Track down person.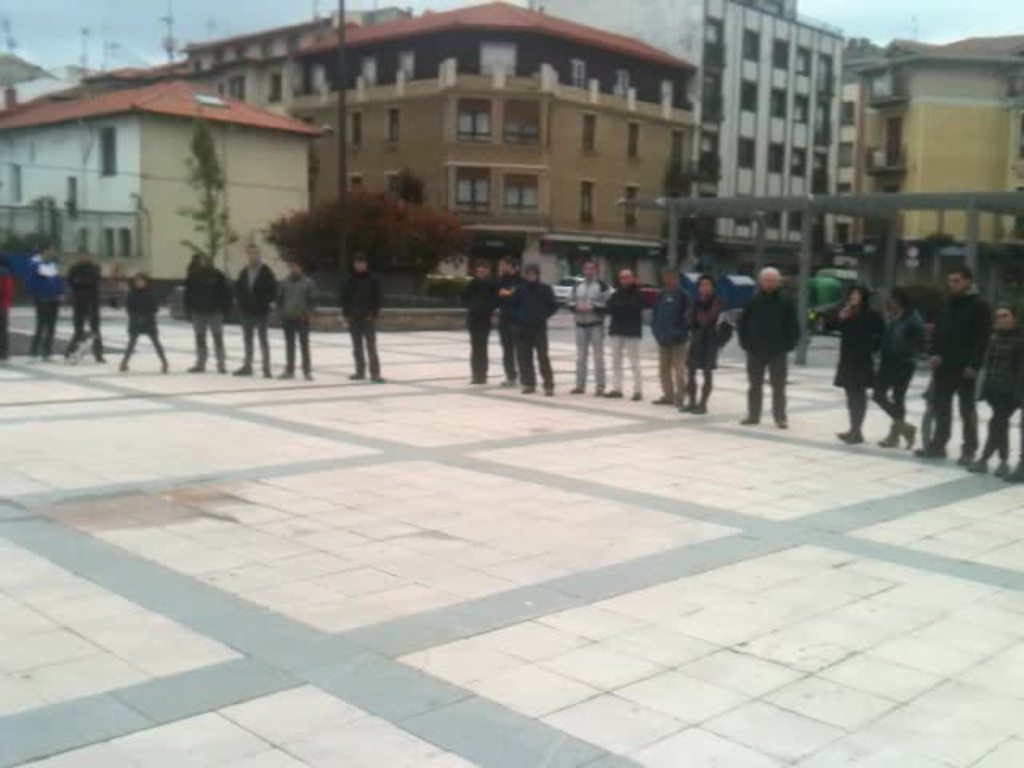
Tracked to 970,298,1022,478.
